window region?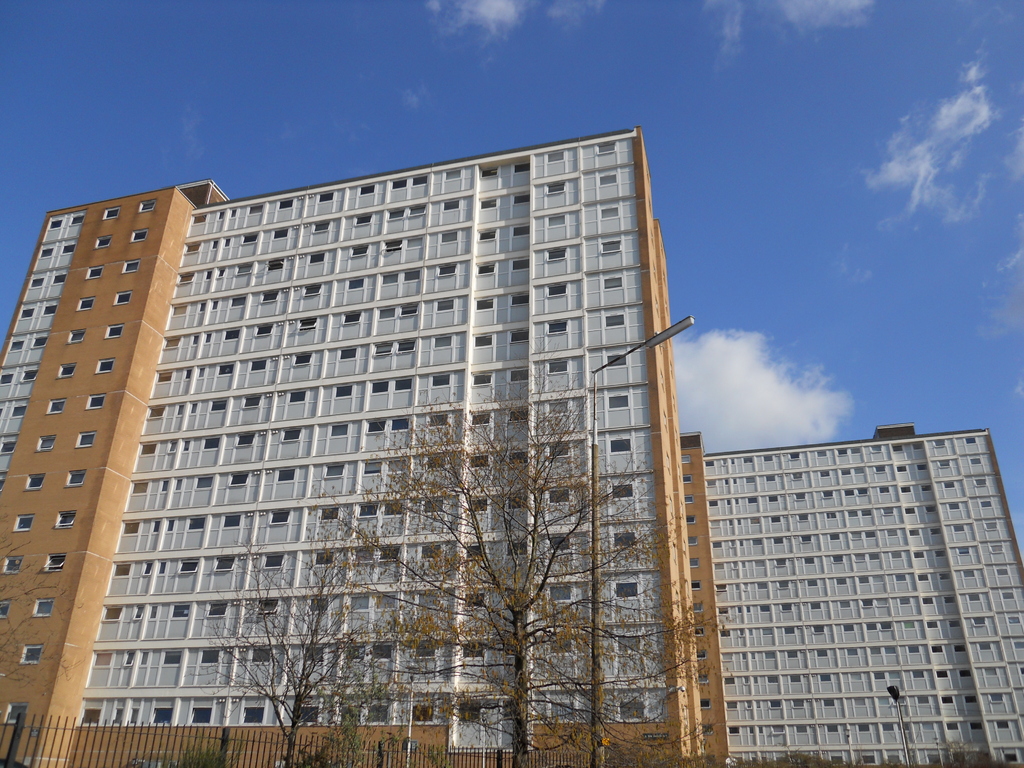
locate(467, 549, 483, 557)
